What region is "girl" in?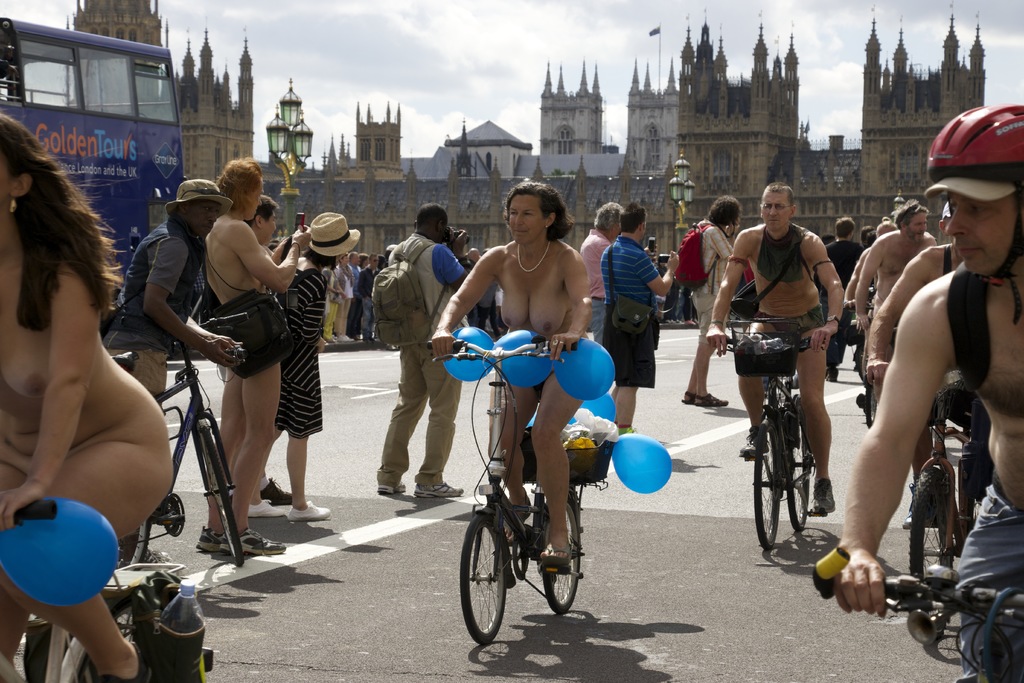
<bbox>854, 189, 935, 325</bbox>.
